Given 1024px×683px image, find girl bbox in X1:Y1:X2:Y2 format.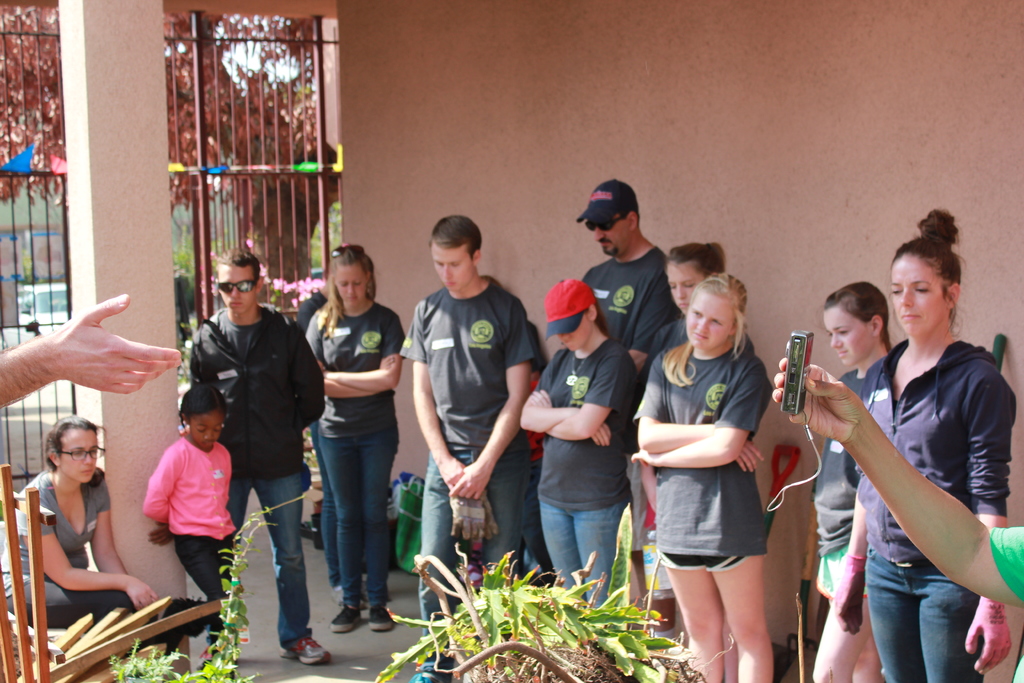
646:231:730:363.
